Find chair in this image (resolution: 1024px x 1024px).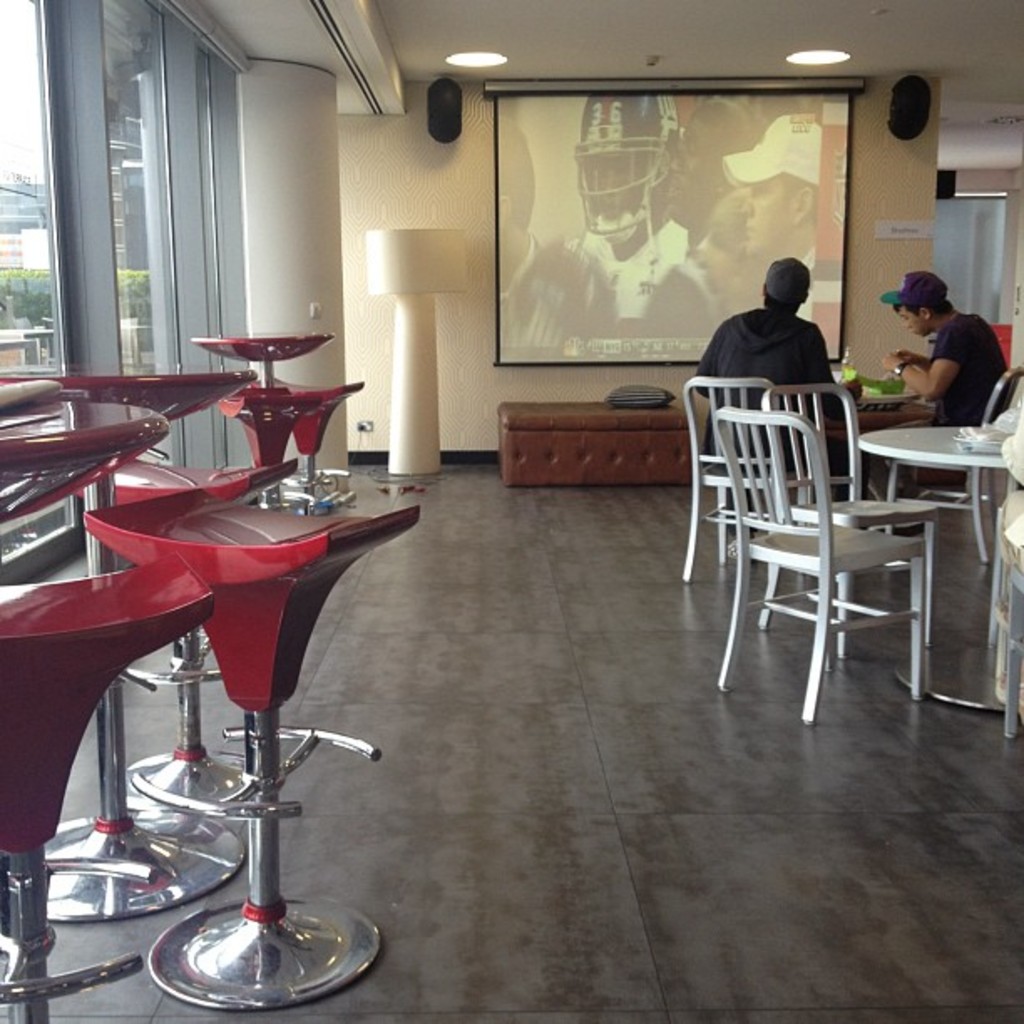
box=[982, 447, 1022, 733].
